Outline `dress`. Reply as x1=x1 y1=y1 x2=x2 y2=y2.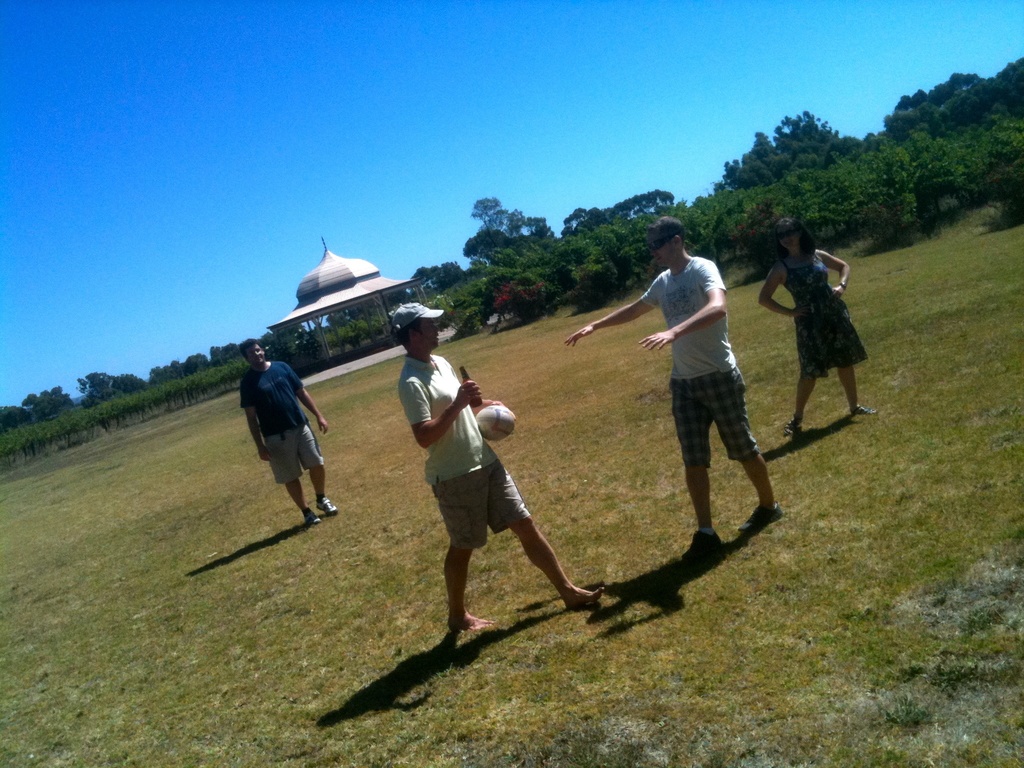
x1=778 y1=253 x2=868 y2=381.
